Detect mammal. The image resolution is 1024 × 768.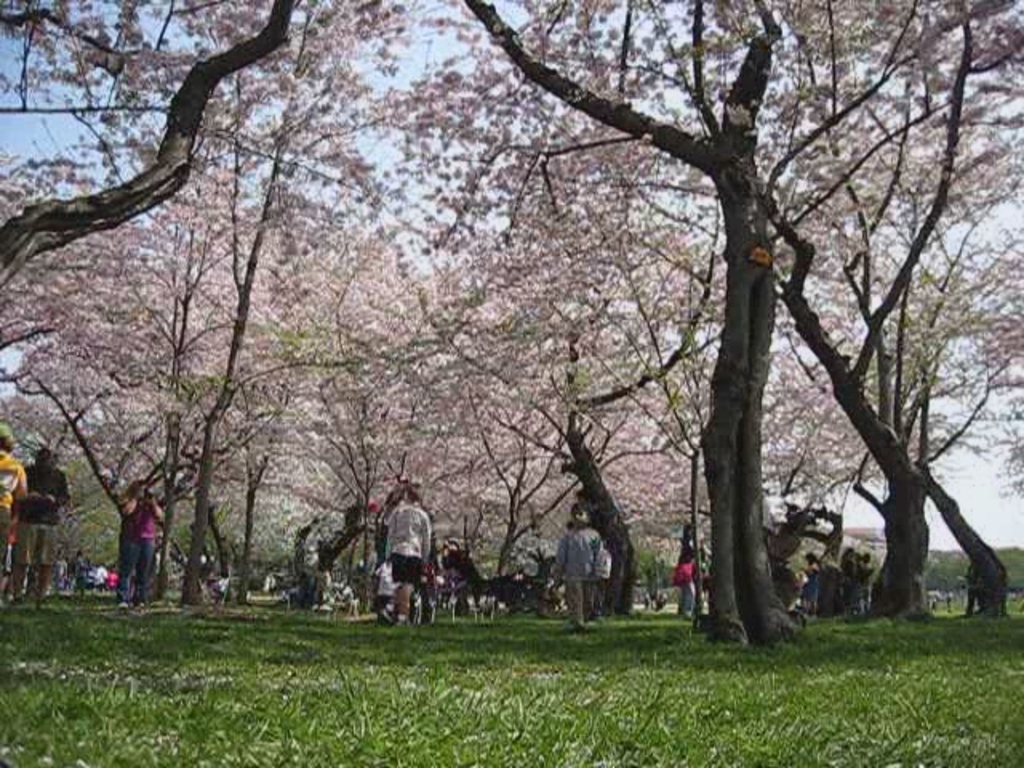
<bbox>378, 474, 458, 629</bbox>.
